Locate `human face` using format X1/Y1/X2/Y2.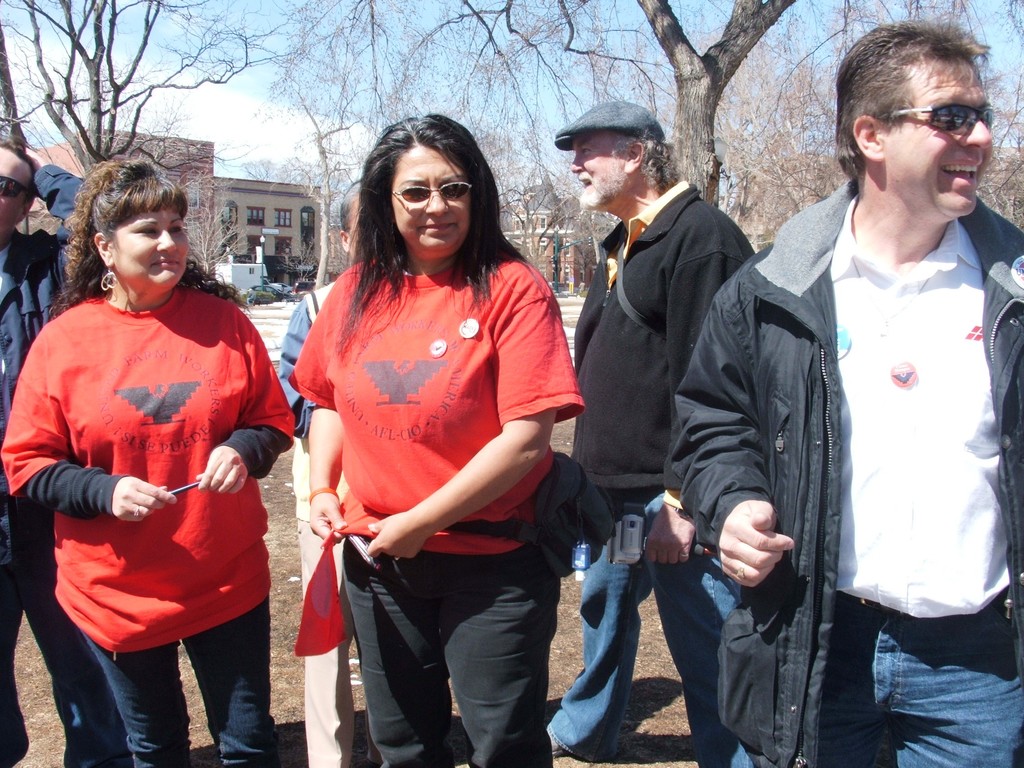
106/203/188/289.
